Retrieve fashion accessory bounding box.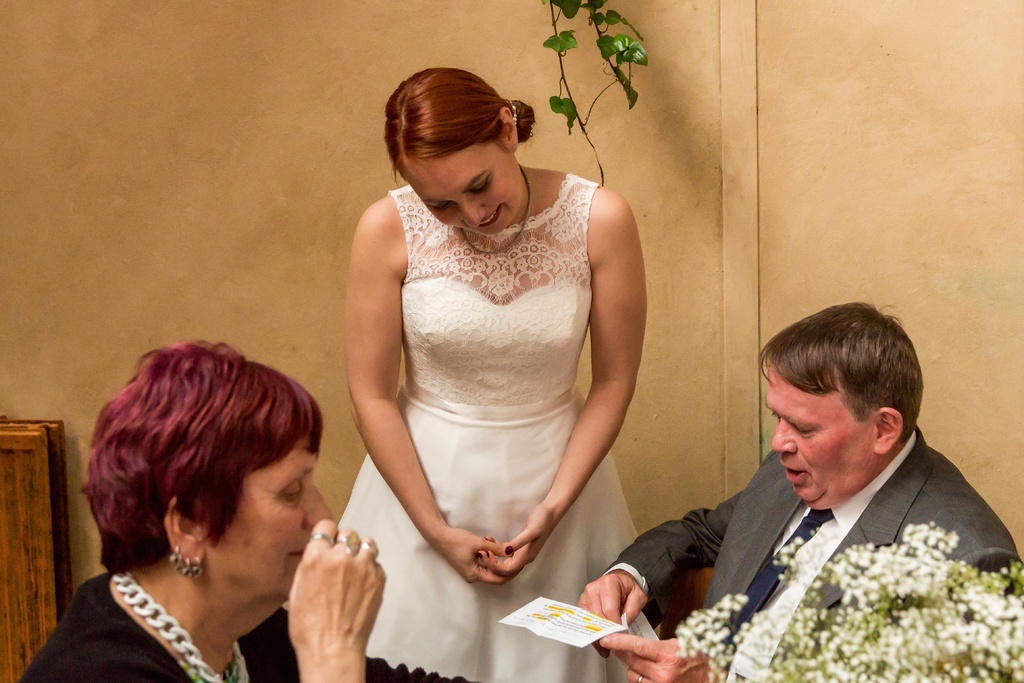
Bounding box: {"x1": 113, "y1": 573, "x2": 248, "y2": 682}.
